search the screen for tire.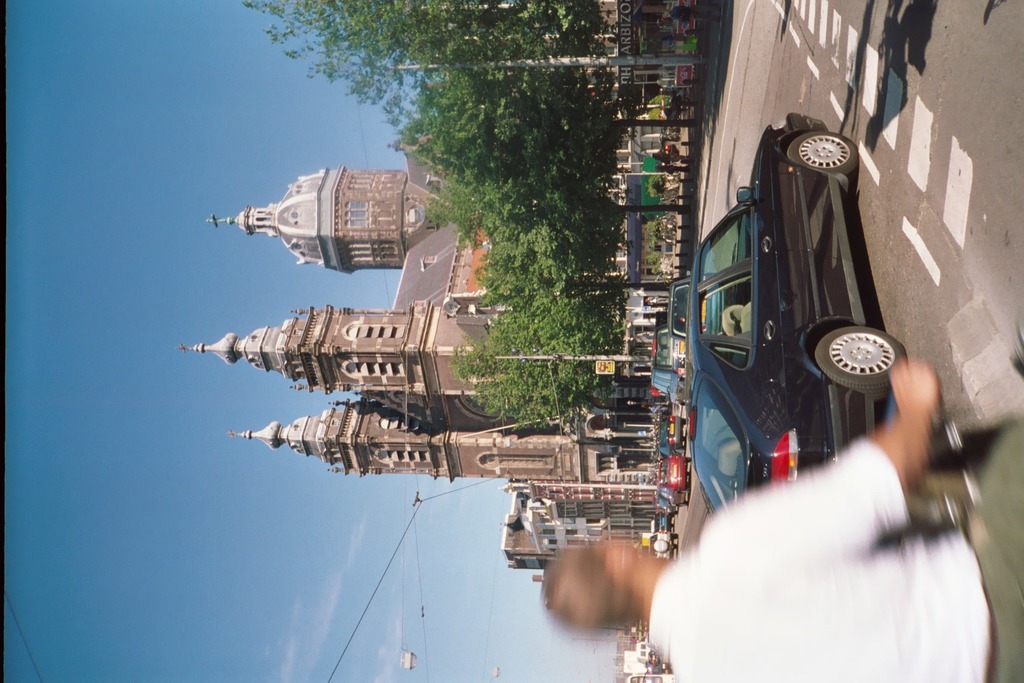
Found at pyautogui.locateOnScreen(814, 325, 905, 400).
